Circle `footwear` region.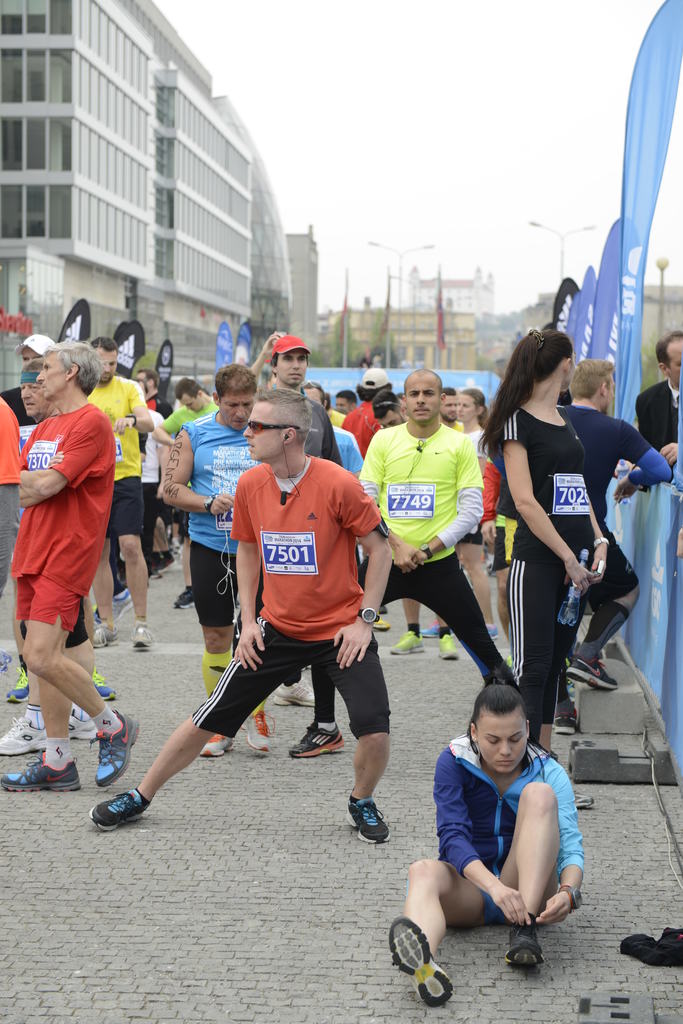
Region: [67, 708, 102, 736].
